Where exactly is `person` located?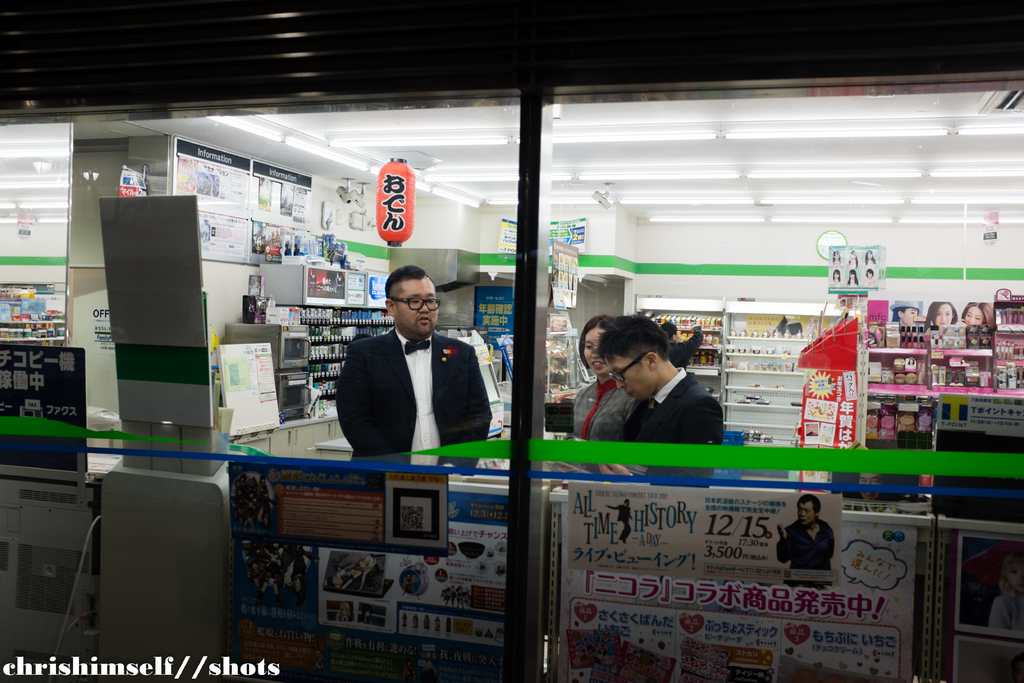
Its bounding box is (left=865, top=269, right=877, bottom=285).
